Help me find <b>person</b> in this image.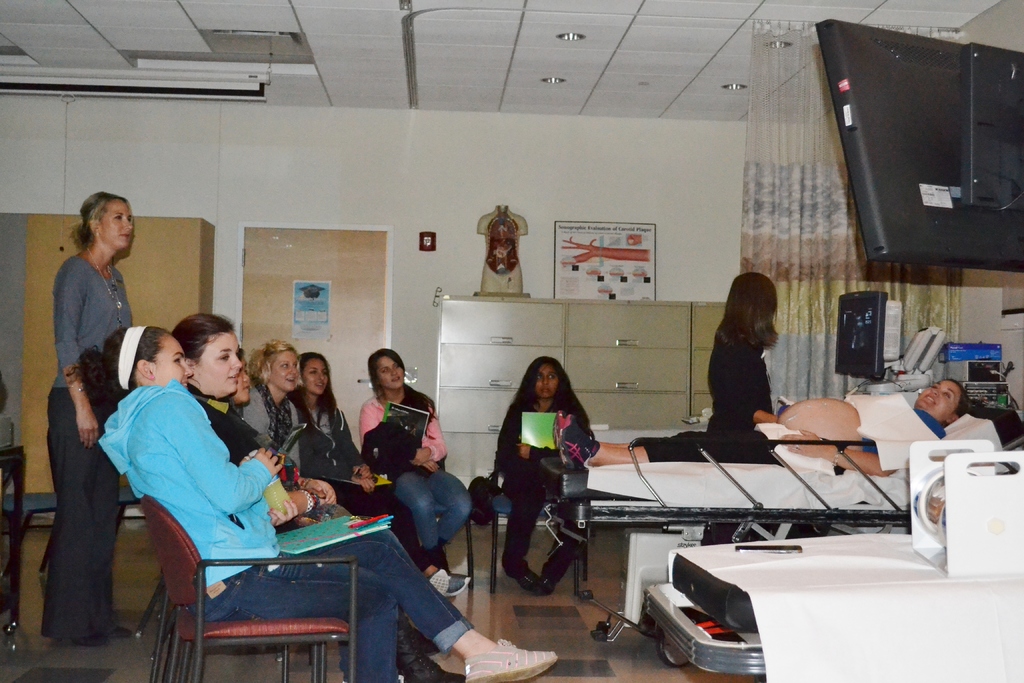
Found it: 40, 188, 132, 653.
